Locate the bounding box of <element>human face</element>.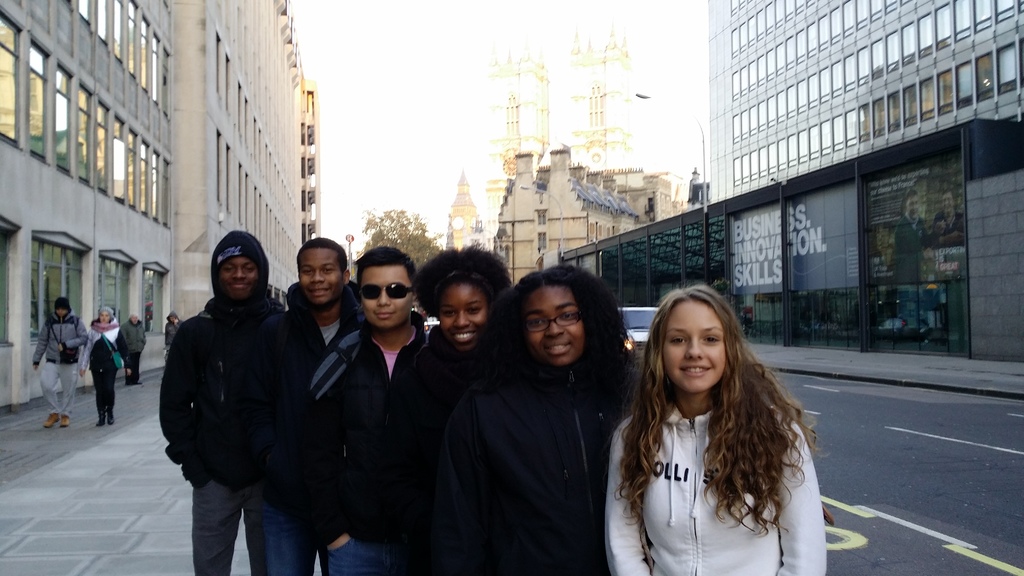
Bounding box: [438,284,488,353].
